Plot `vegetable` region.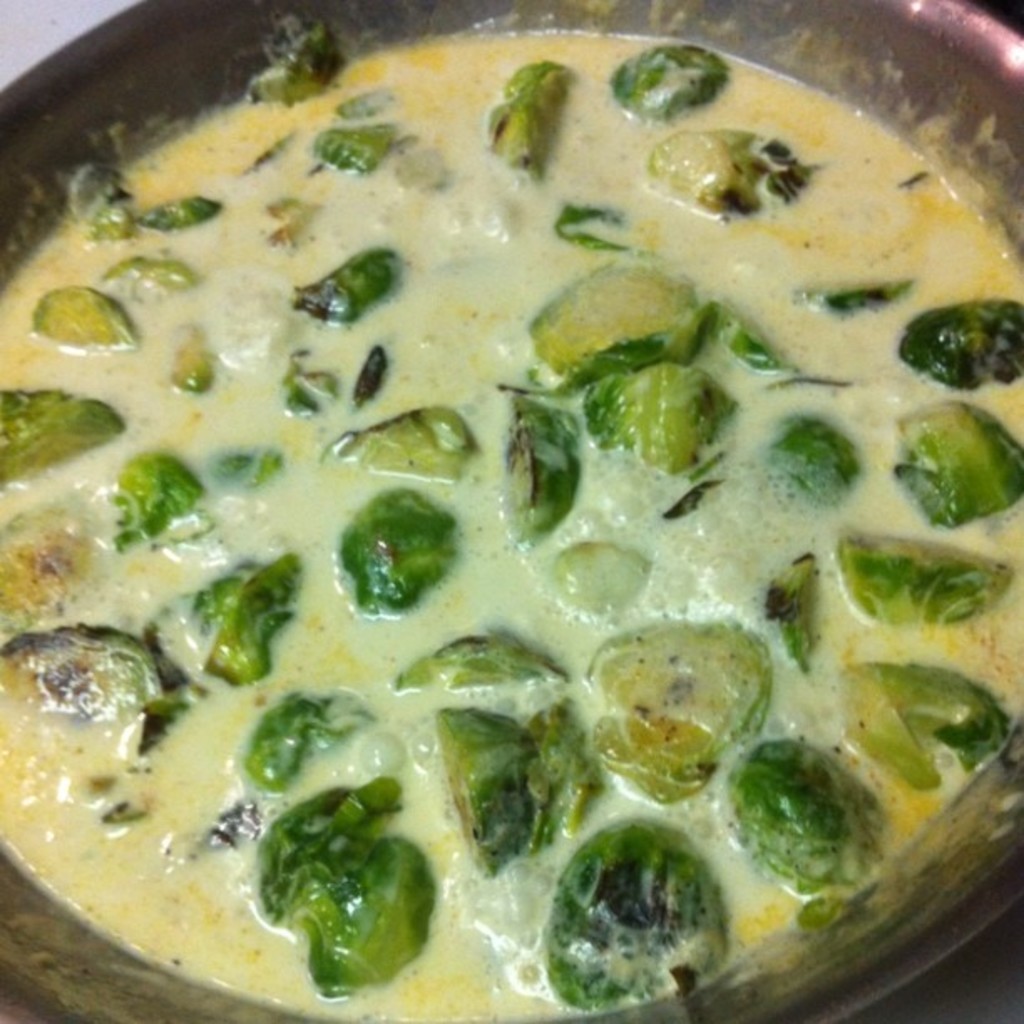
Plotted at crop(288, 261, 398, 336).
